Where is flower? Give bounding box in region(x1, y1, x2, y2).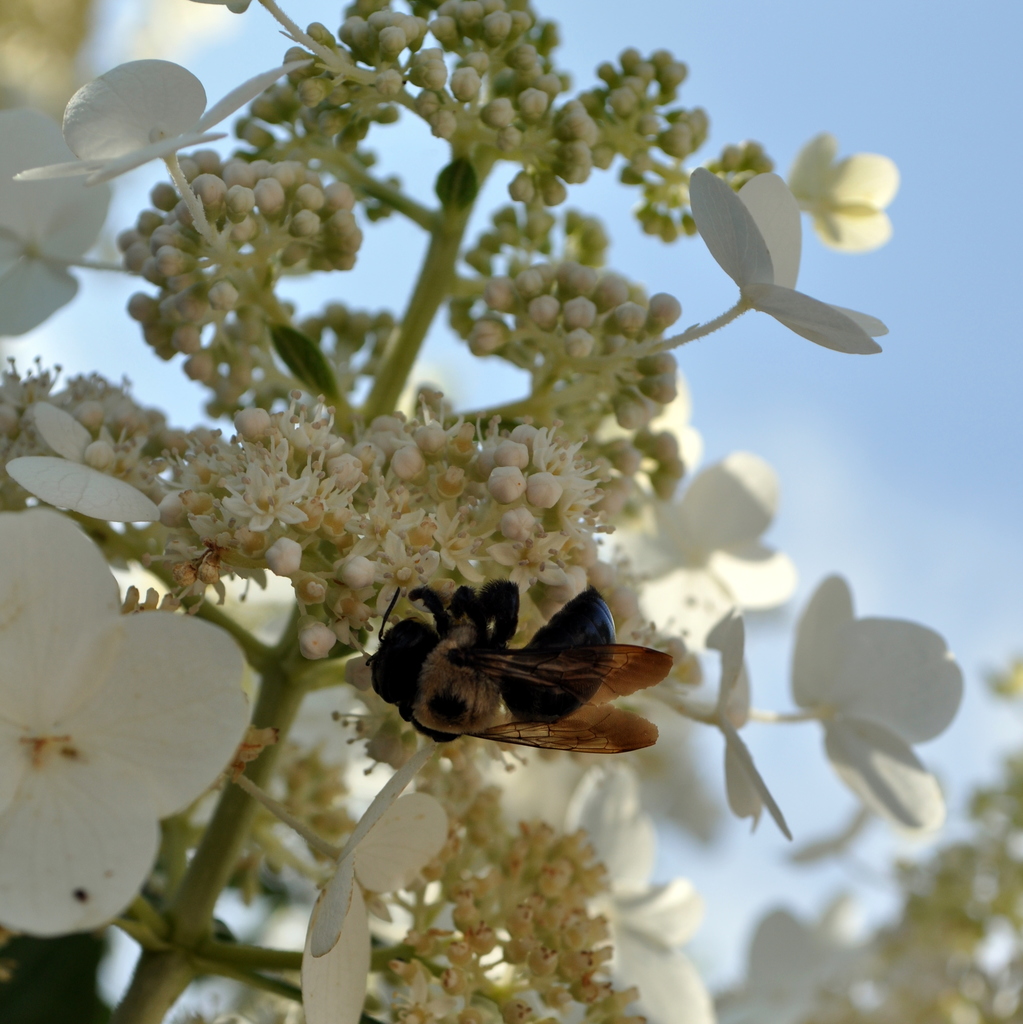
region(689, 166, 889, 354).
